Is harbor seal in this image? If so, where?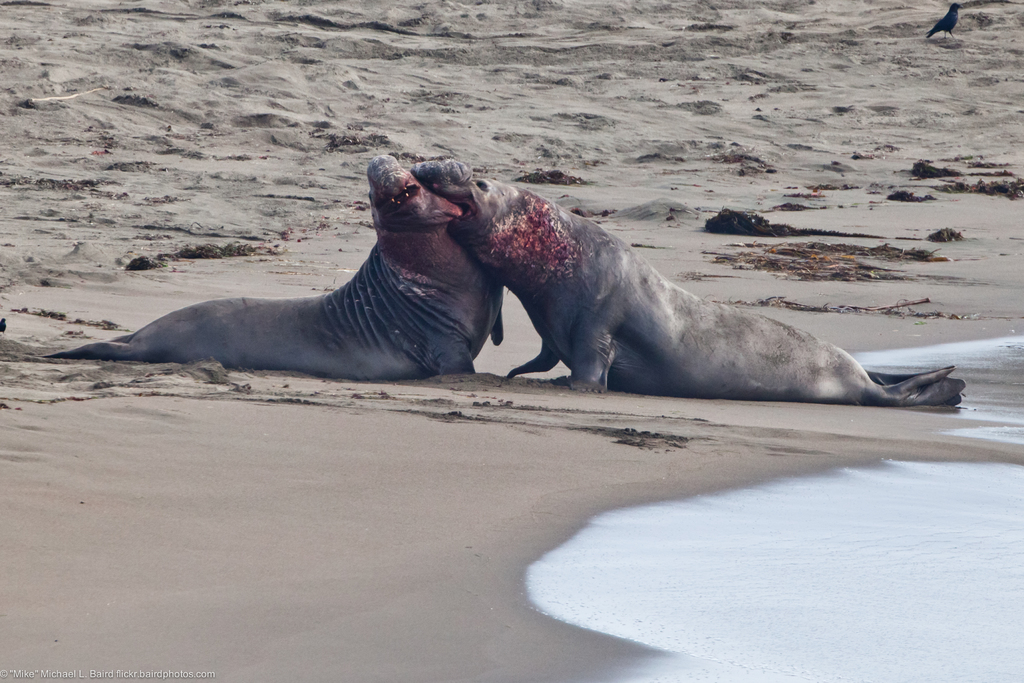
Yes, at region(39, 147, 506, 365).
